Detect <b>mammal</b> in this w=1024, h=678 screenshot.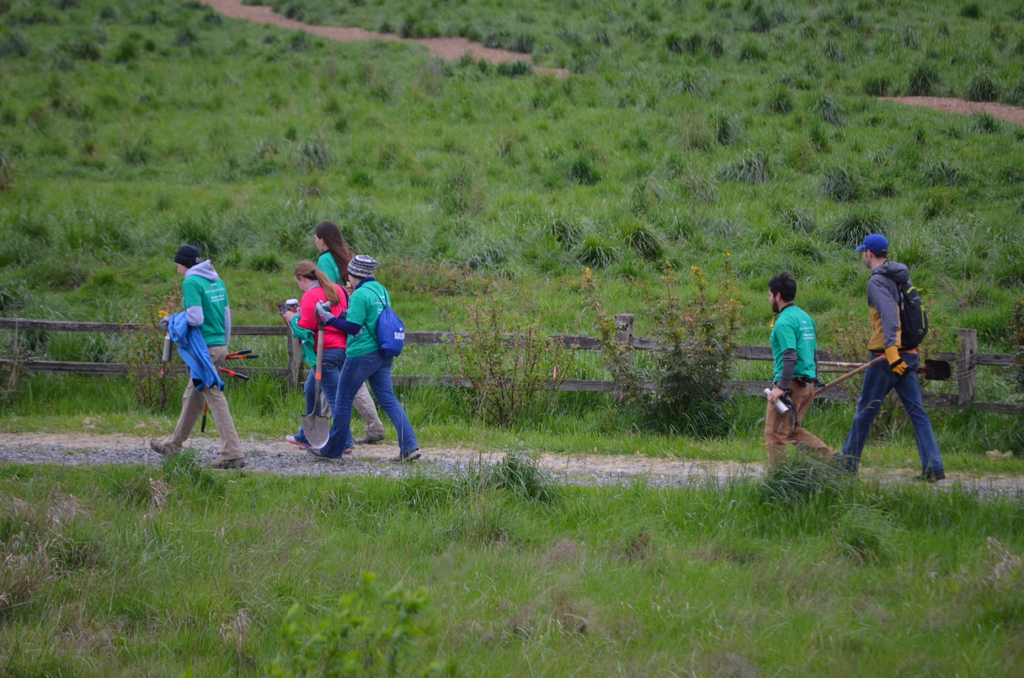
Detection: [left=308, top=219, right=385, bottom=445].
